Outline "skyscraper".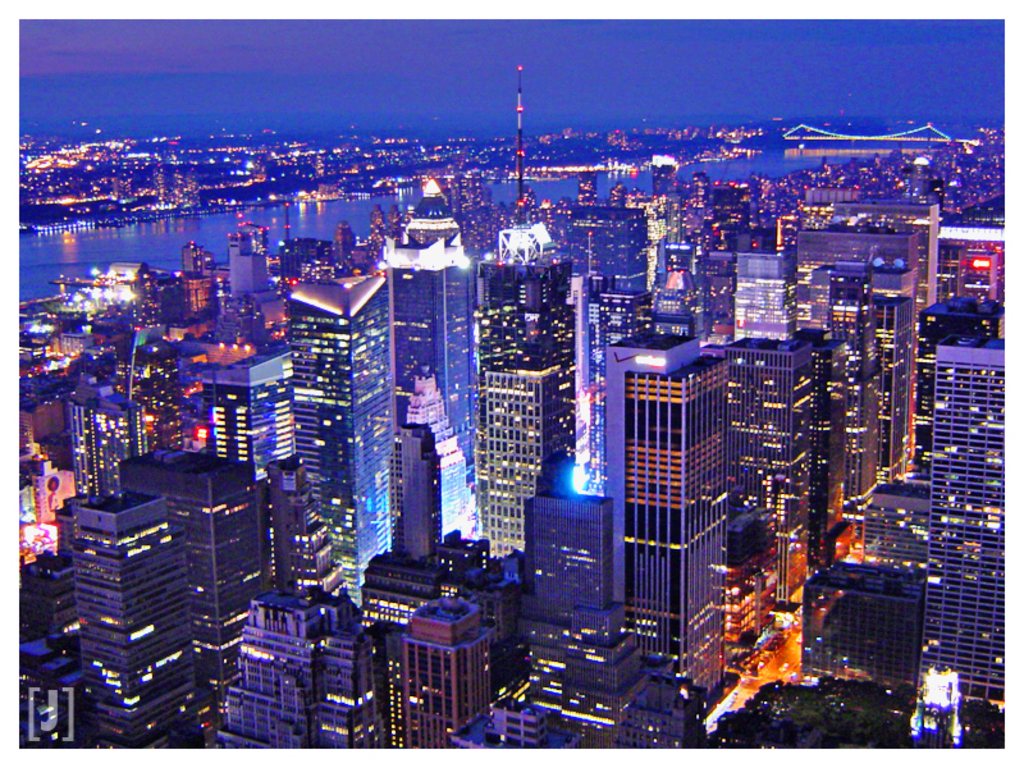
Outline: box=[494, 101, 544, 293].
